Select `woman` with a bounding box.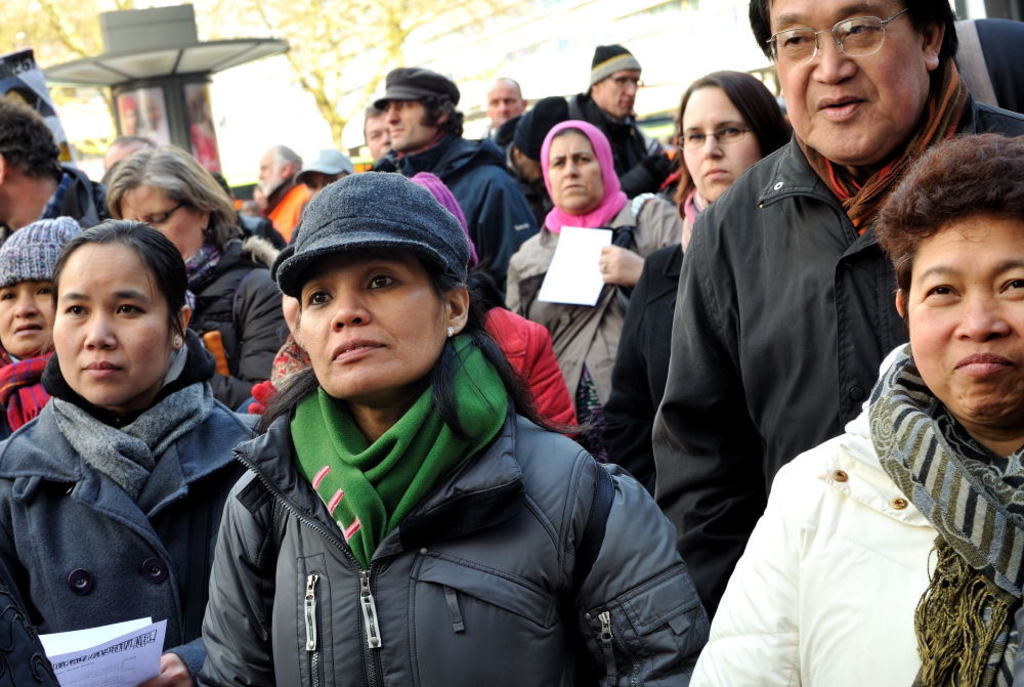
<region>285, 166, 593, 442</region>.
